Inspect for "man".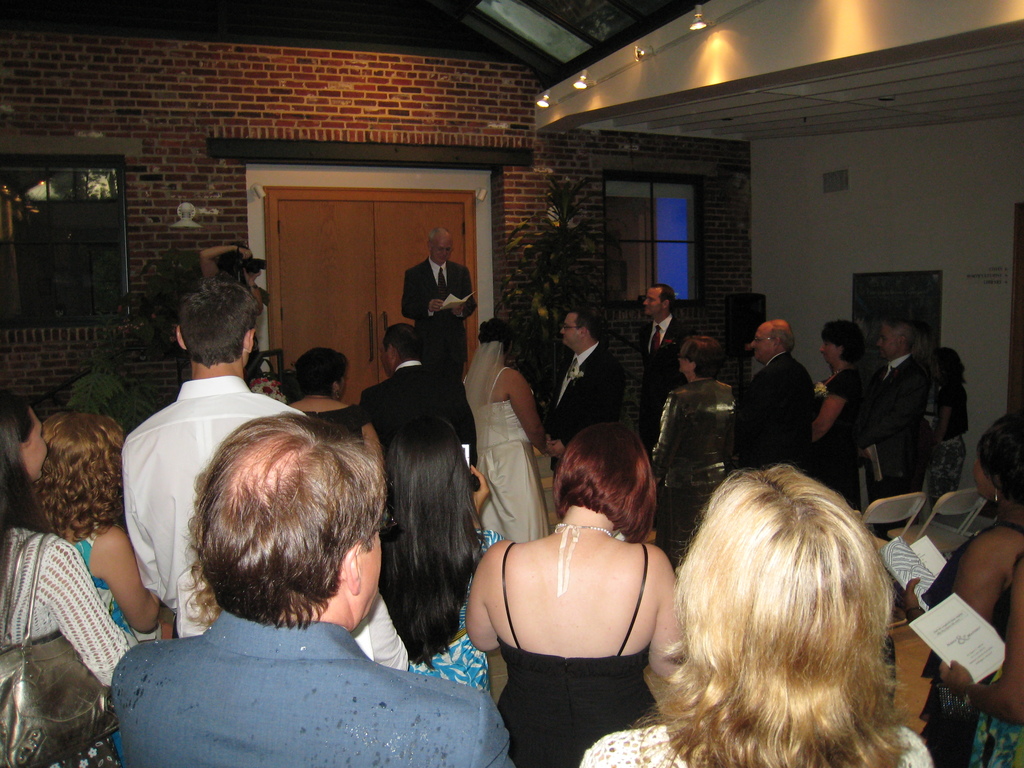
Inspection: (403,230,474,381).
